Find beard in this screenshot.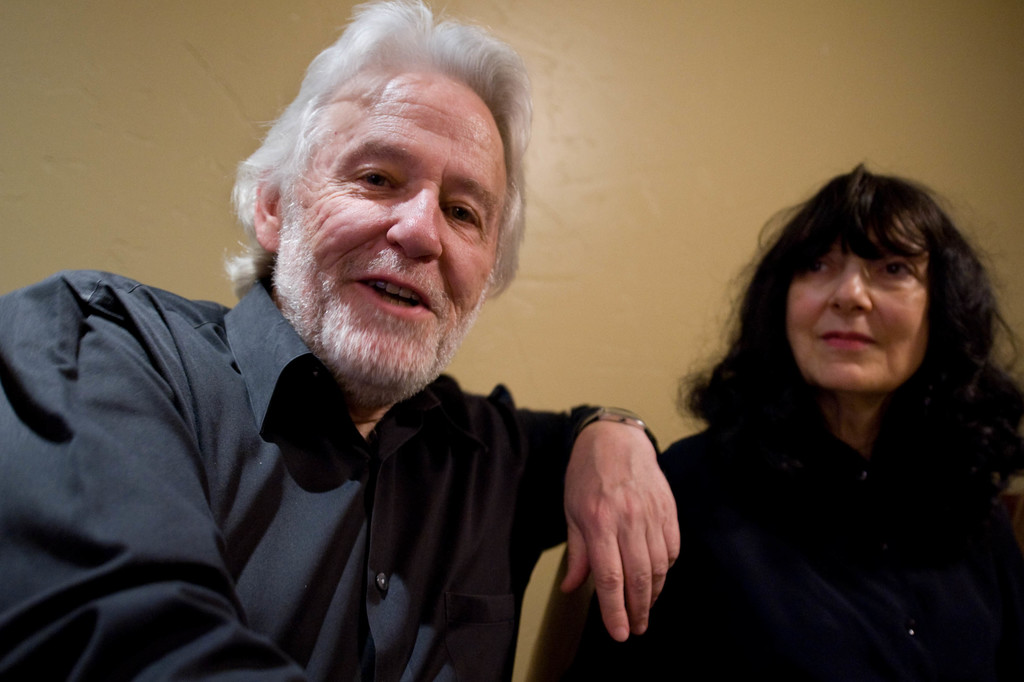
The bounding box for beard is 265 218 484 361.
